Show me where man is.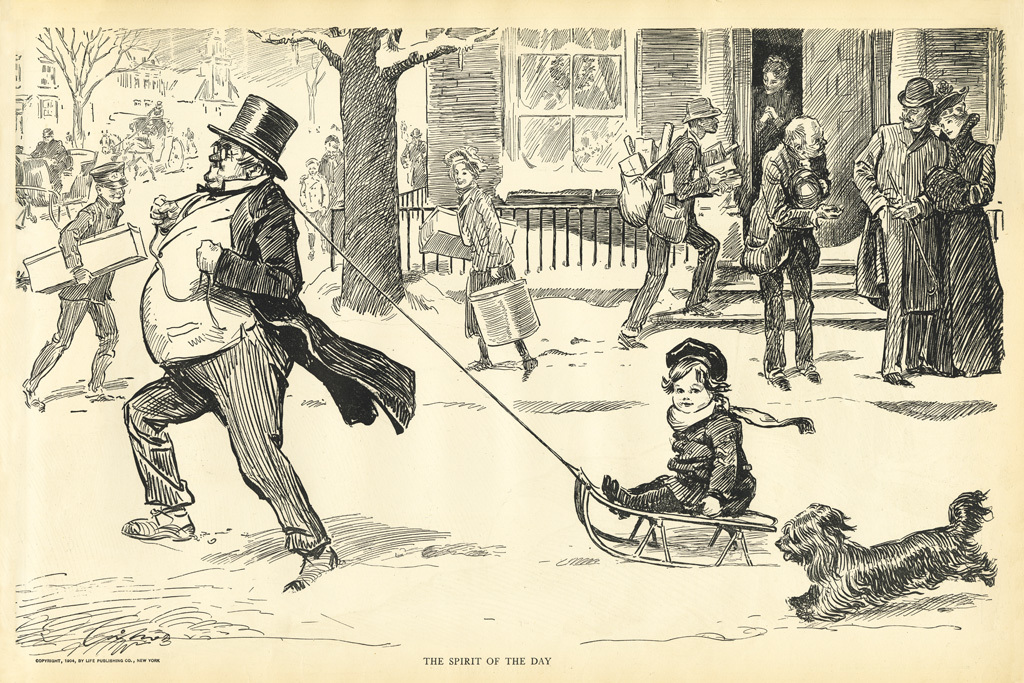
man is at 740 116 844 390.
